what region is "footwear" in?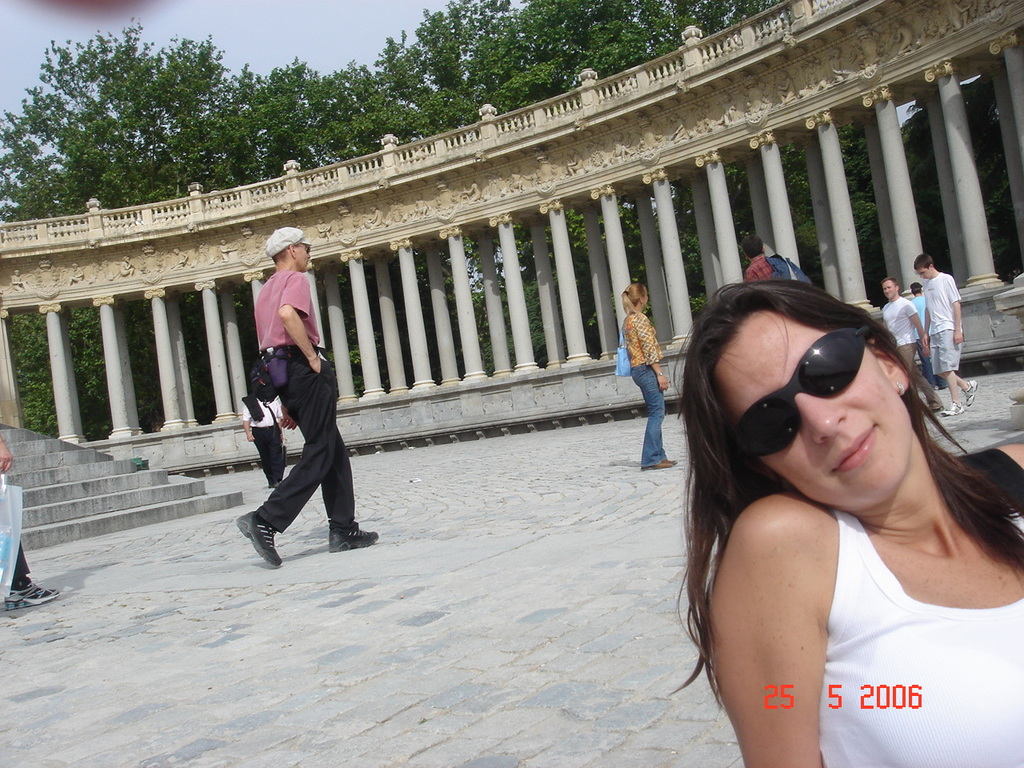
l=644, t=460, r=676, b=474.
